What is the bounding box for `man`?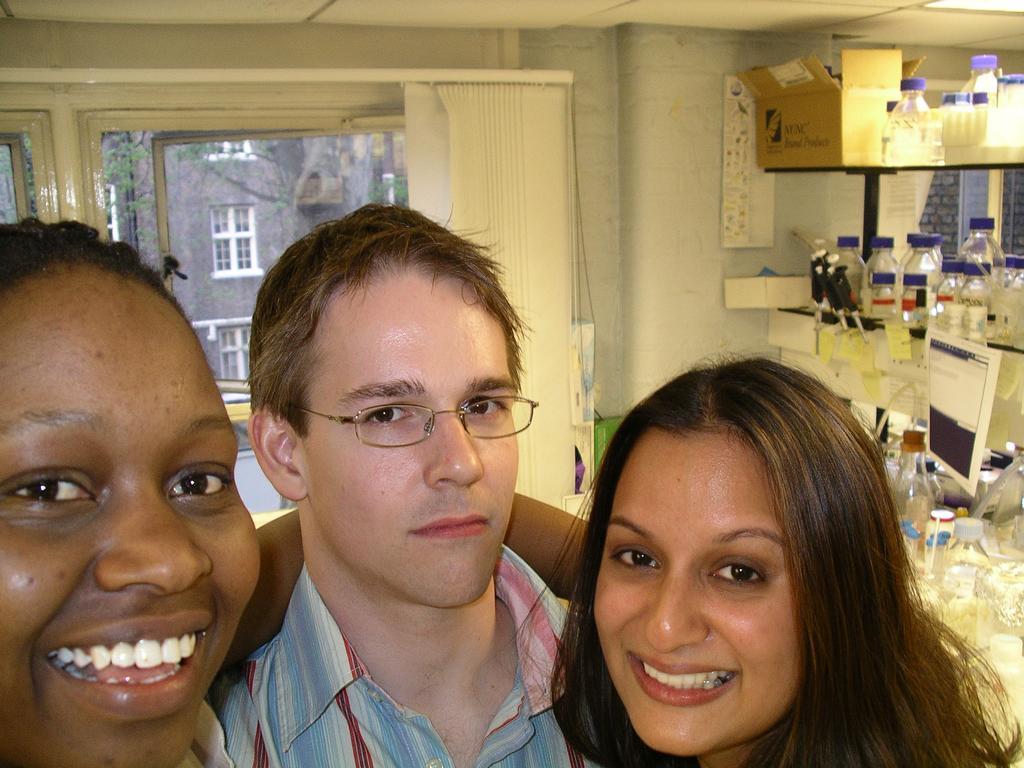
<region>136, 205, 619, 761</region>.
